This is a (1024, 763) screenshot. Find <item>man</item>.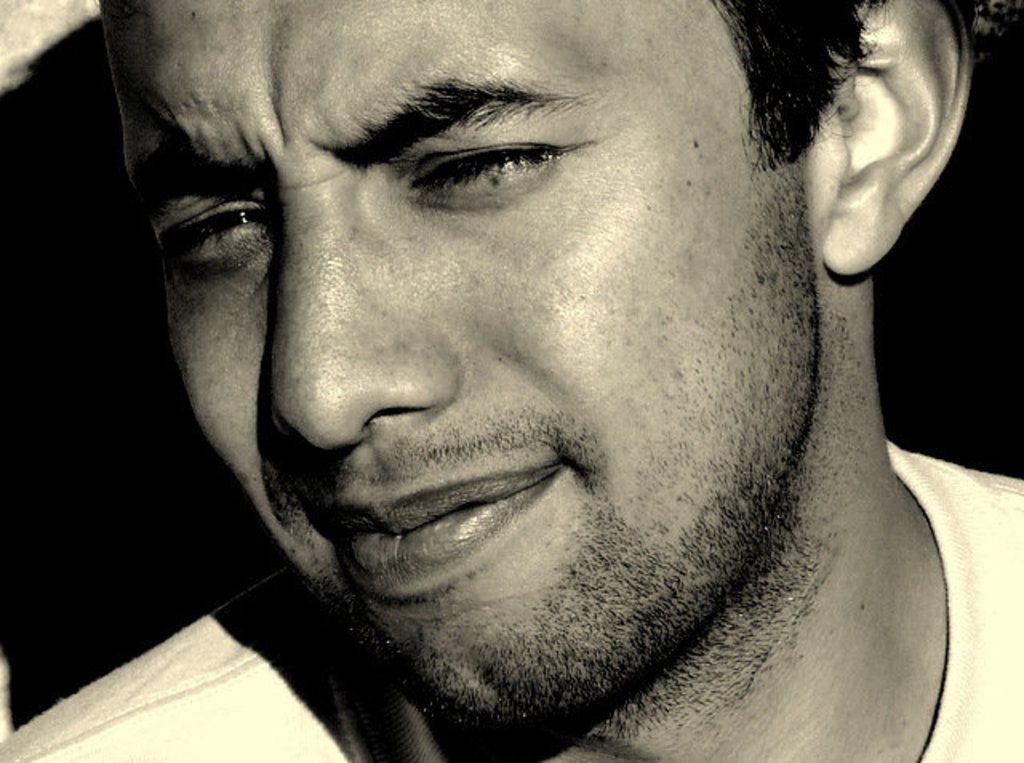
Bounding box: 32, 2, 1023, 747.
